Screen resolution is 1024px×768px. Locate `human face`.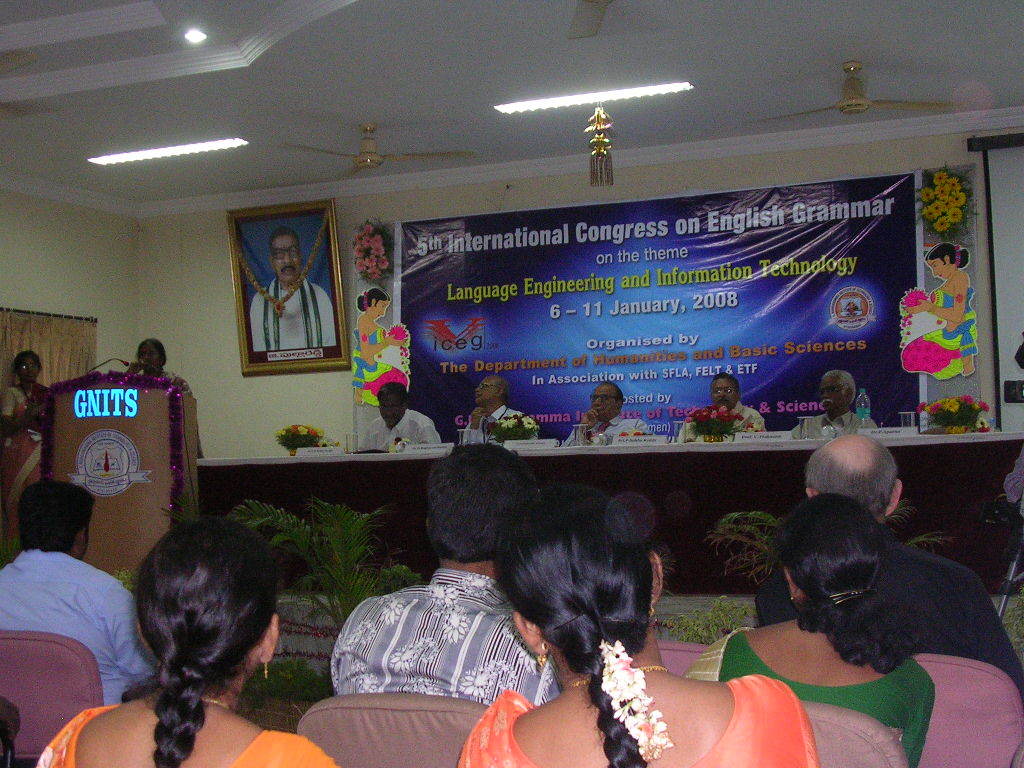
[475,374,498,401].
